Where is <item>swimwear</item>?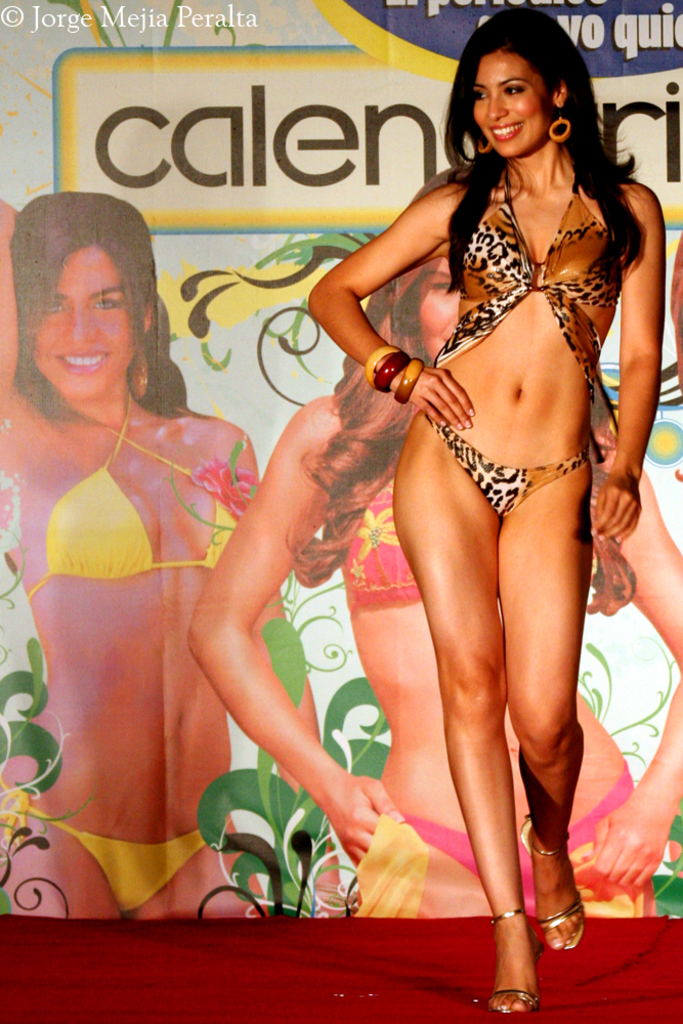
box=[398, 766, 641, 914].
